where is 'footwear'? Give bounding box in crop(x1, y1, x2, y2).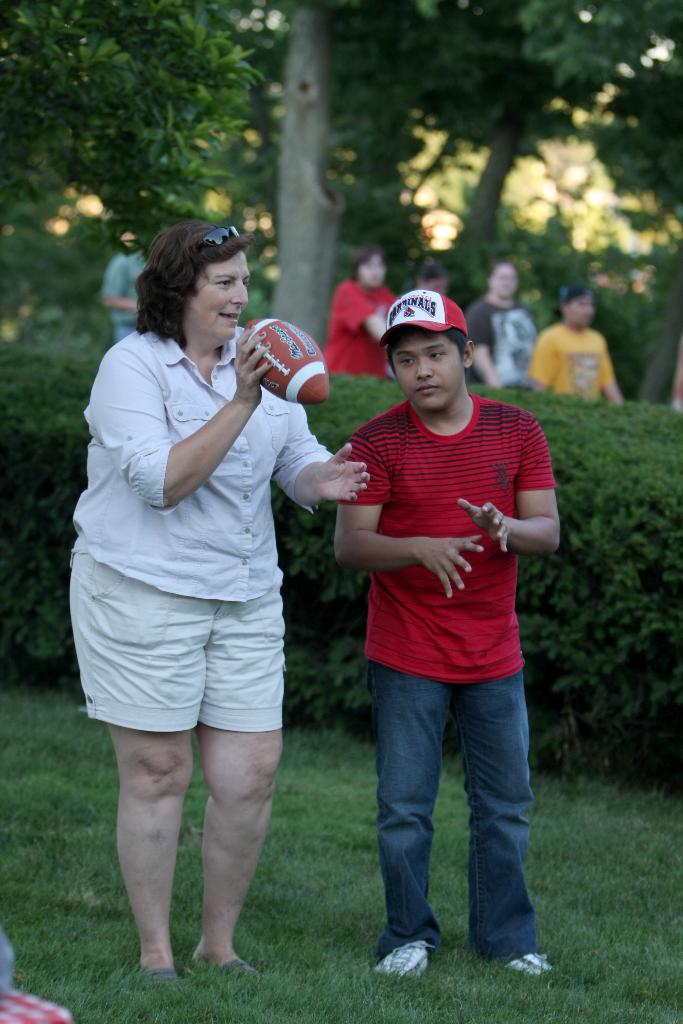
crop(370, 936, 438, 980).
